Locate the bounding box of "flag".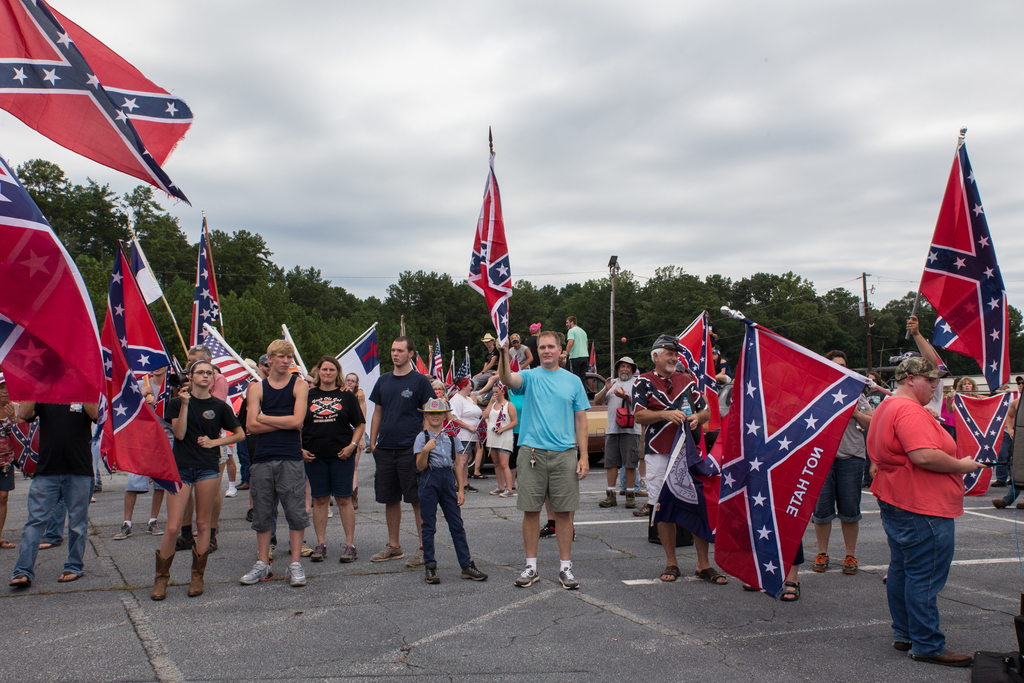
Bounding box: left=697, top=310, right=865, bottom=591.
